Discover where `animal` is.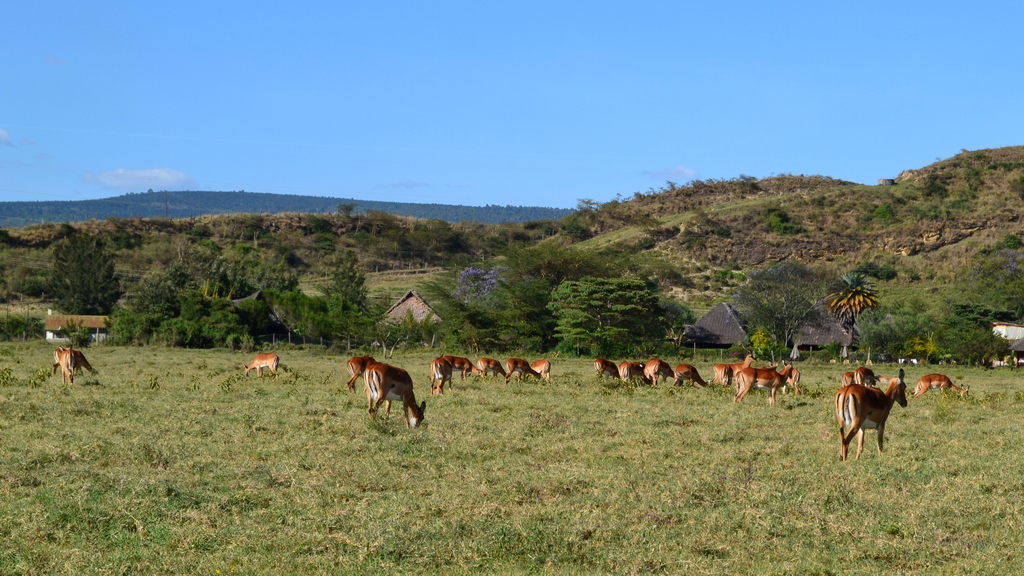
Discovered at bbox(49, 339, 94, 388).
